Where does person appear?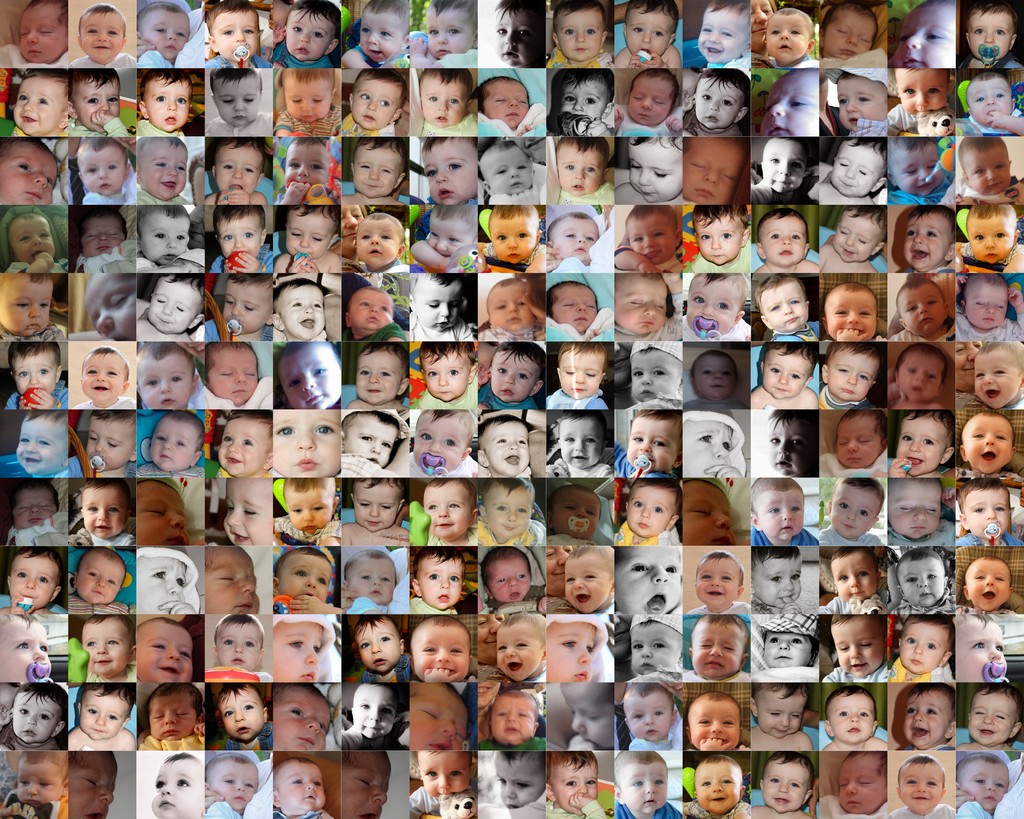
Appears at left=341, top=750, right=392, bottom=818.
